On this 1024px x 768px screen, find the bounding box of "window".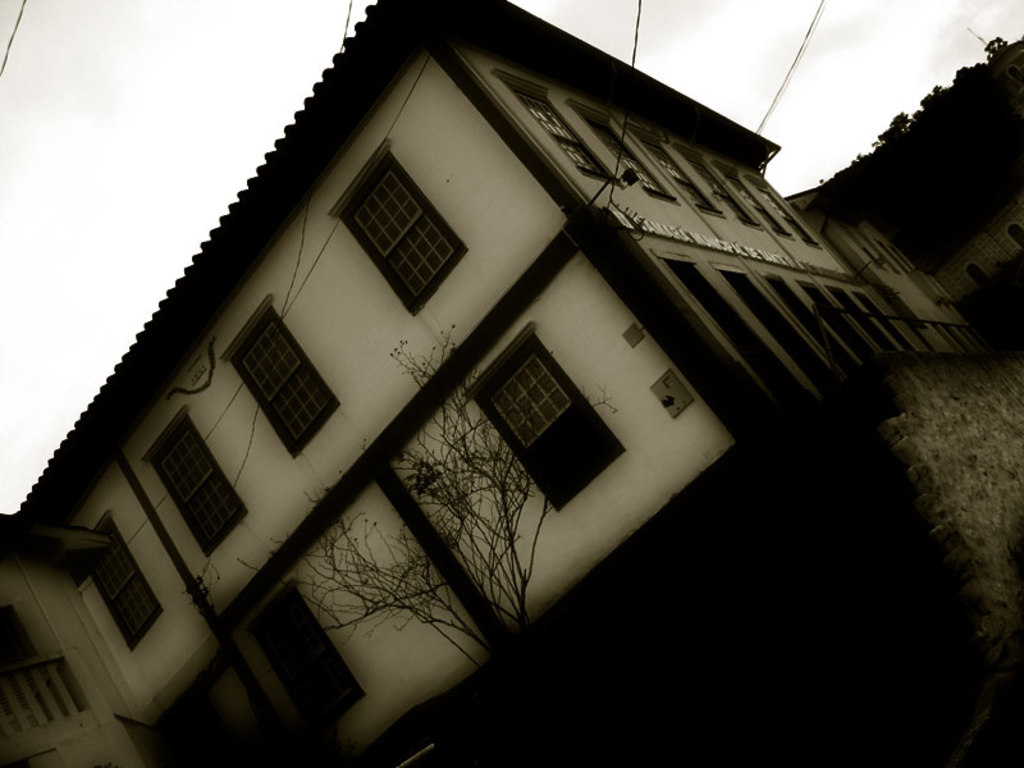
Bounding box: 339/138/461/312.
